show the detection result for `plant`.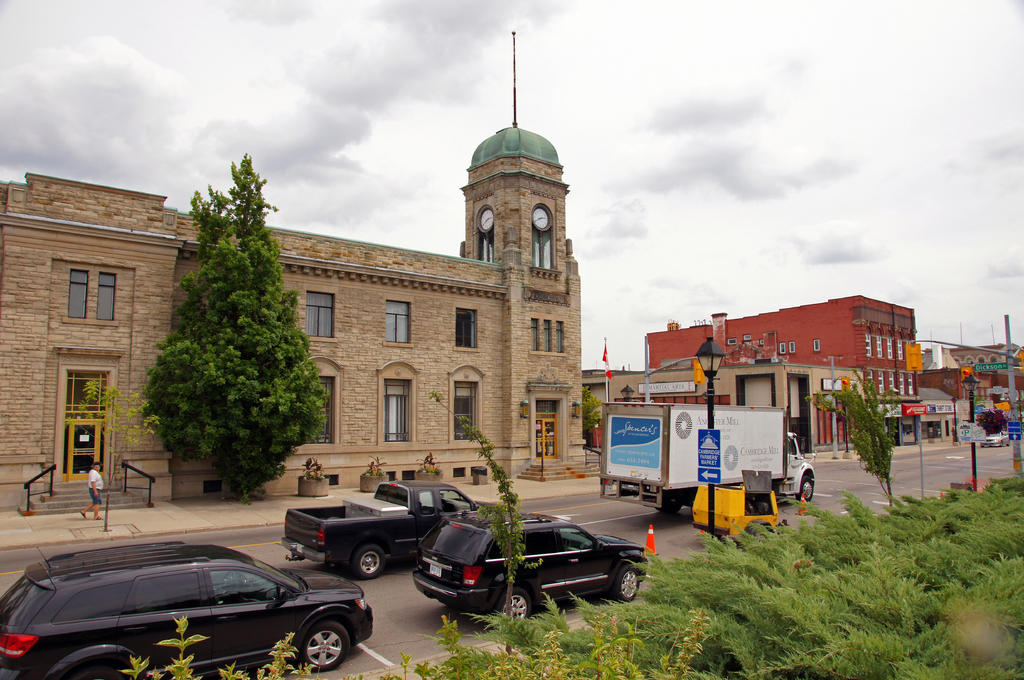
{"left": 63, "top": 377, "right": 161, "bottom": 487}.
